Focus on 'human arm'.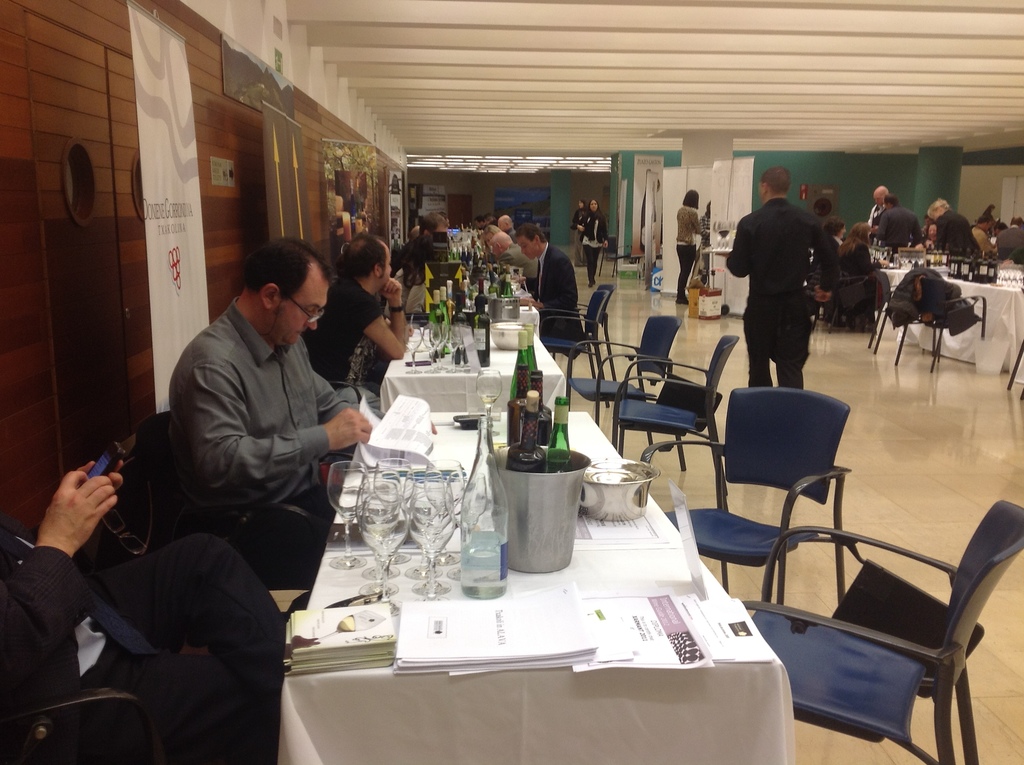
Focused at 811/213/845/302.
